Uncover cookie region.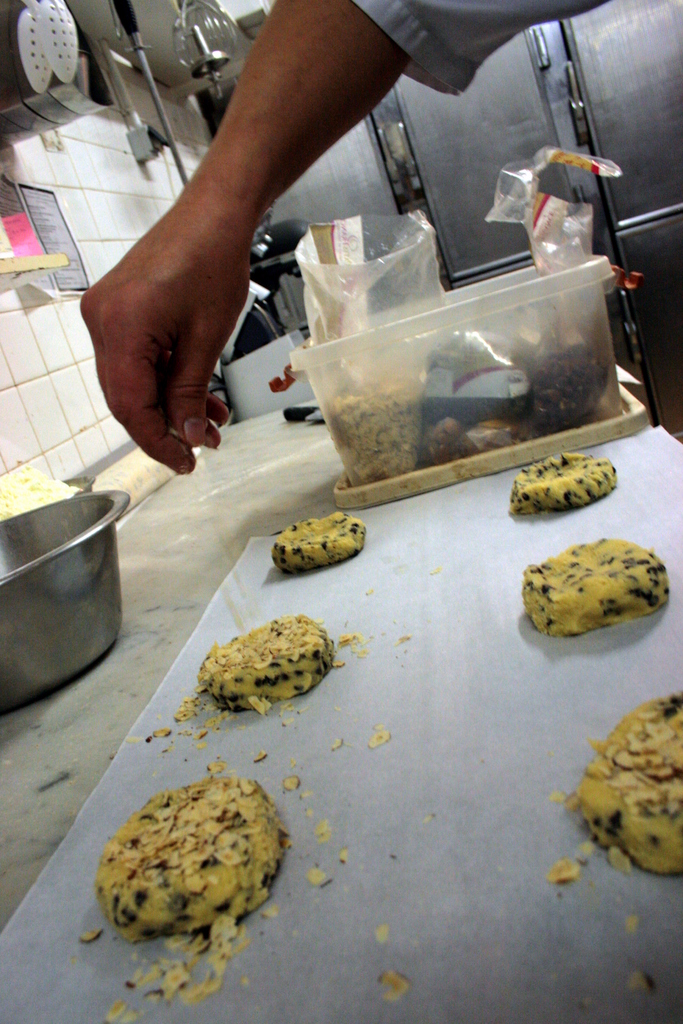
Uncovered: locate(509, 451, 621, 510).
